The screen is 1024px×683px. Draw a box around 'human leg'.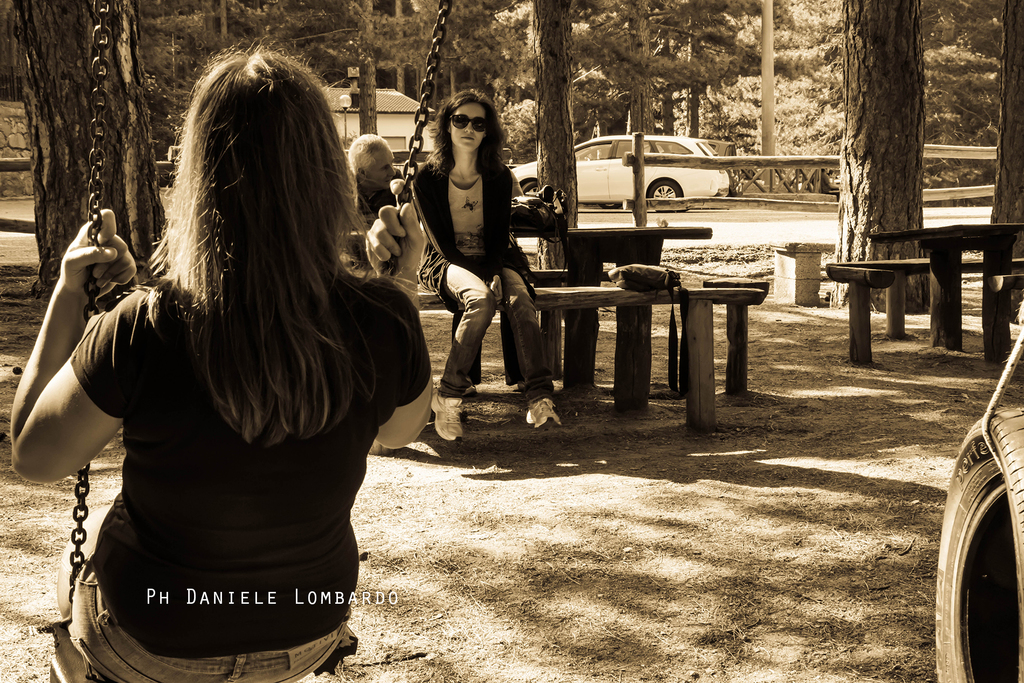
BBox(40, 528, 231, 682).
